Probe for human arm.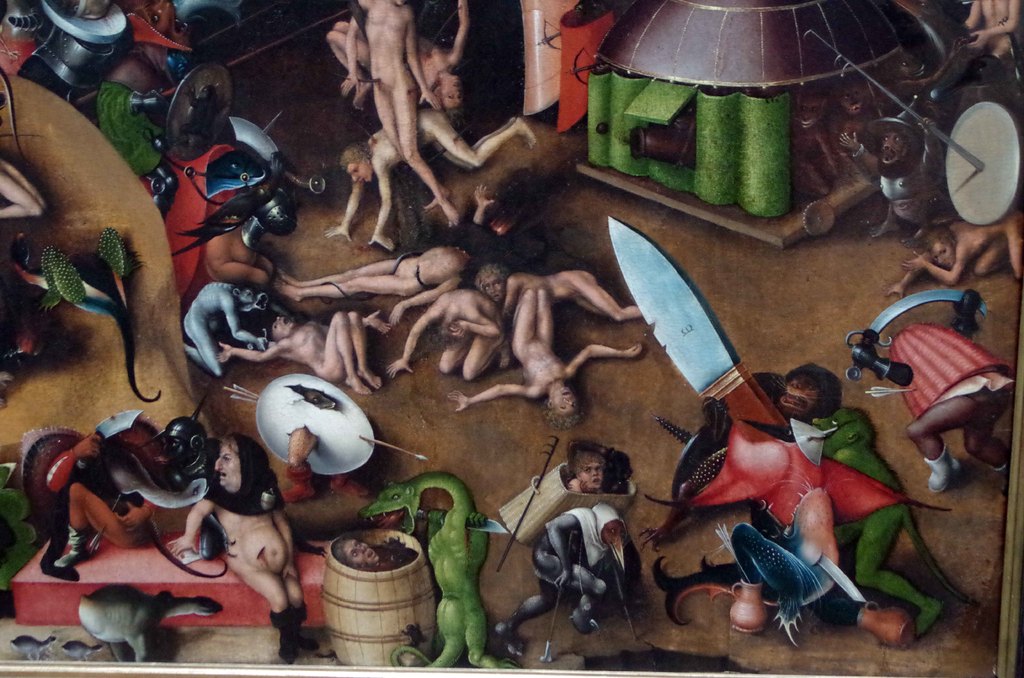
Probe result: x1=881, y1=244, x2=936, y2=296.
